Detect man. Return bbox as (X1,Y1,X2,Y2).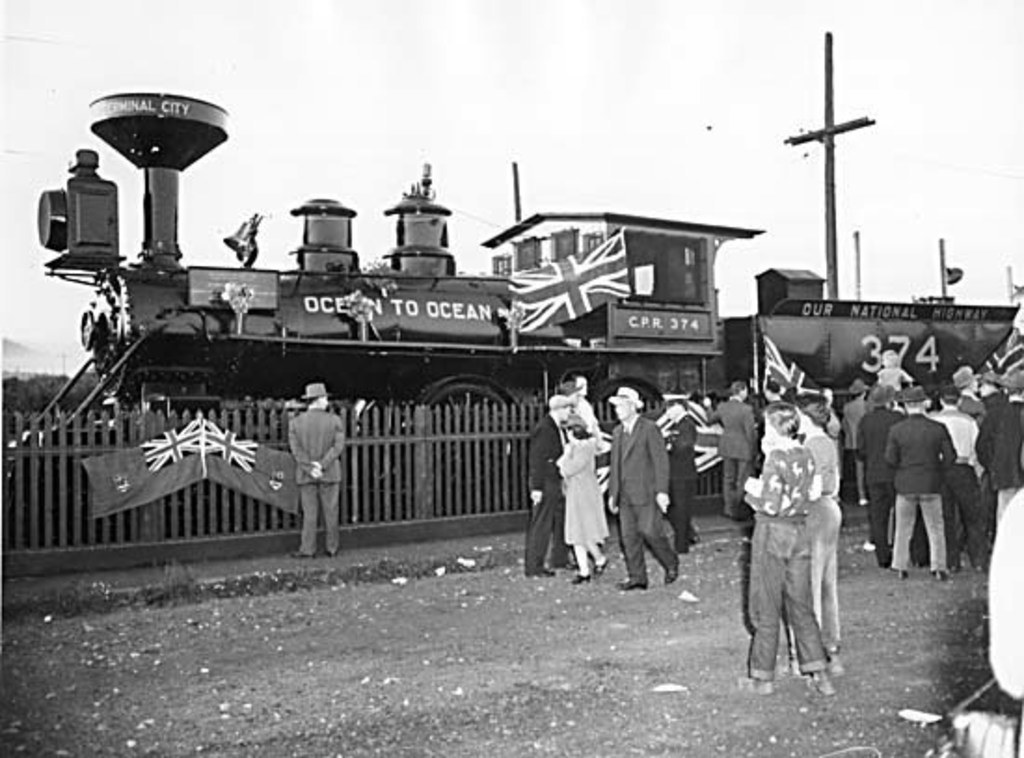
(616,389,681,590).
